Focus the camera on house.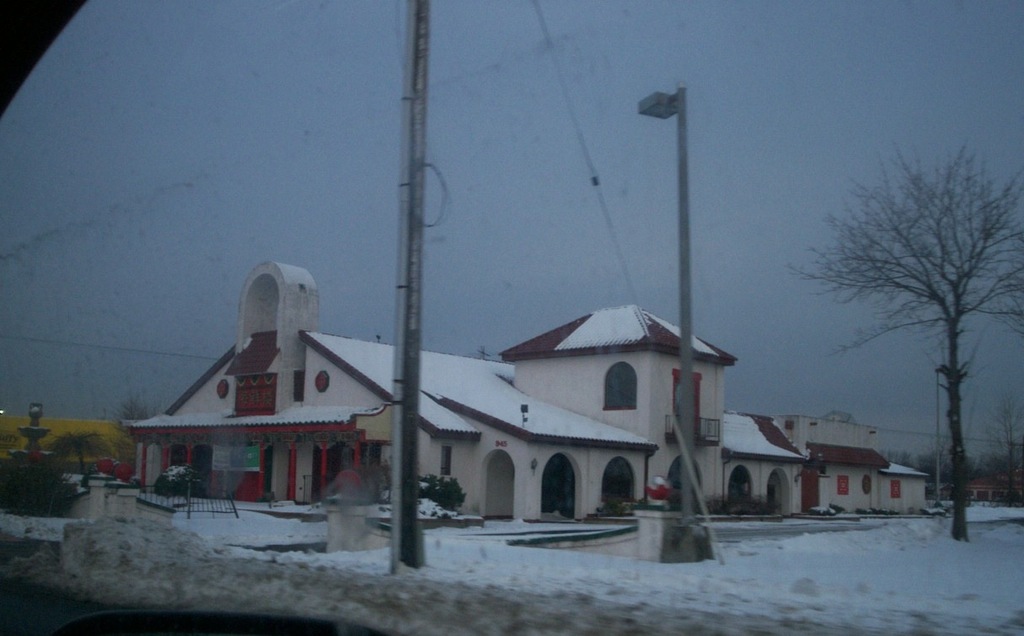
Focus region: (x1=966, y1=470, x2=1023, y2=511).
